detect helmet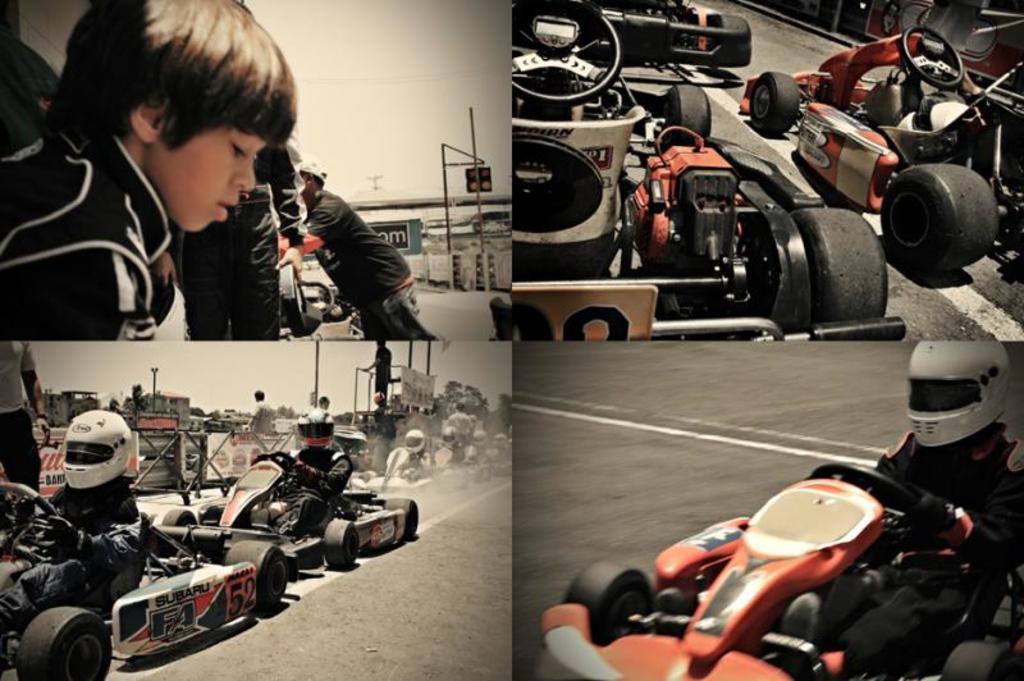
crop(490, 428, 507, 451)
